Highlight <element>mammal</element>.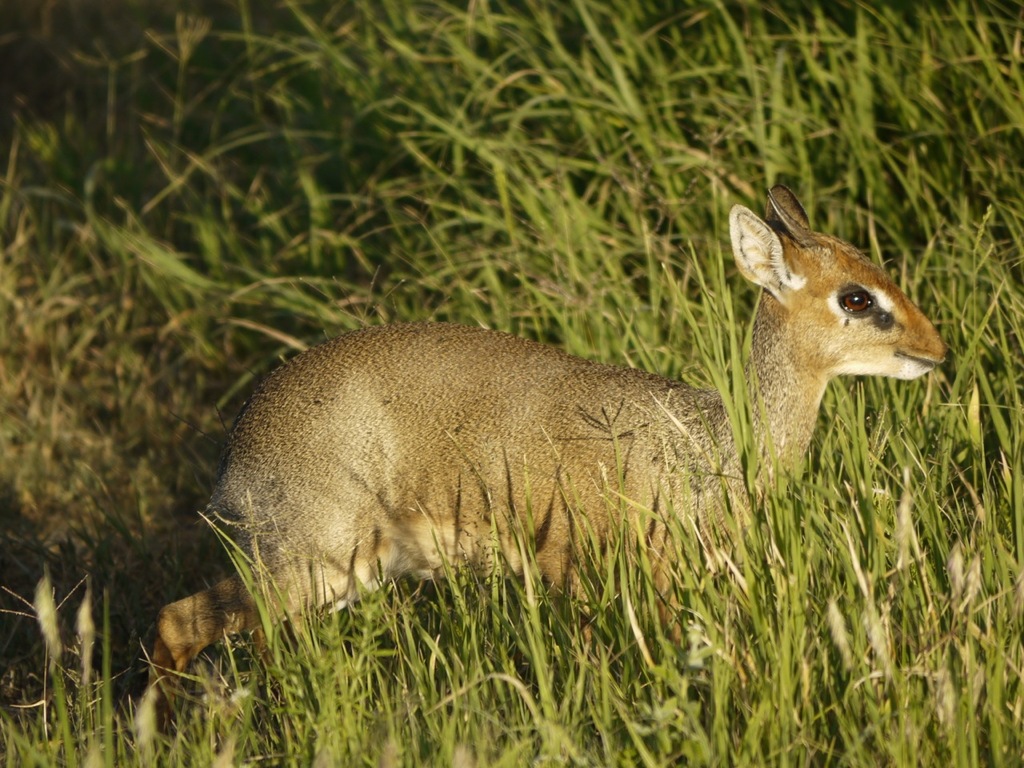
Highlighted region: crop(146, 226, 954, 658).
